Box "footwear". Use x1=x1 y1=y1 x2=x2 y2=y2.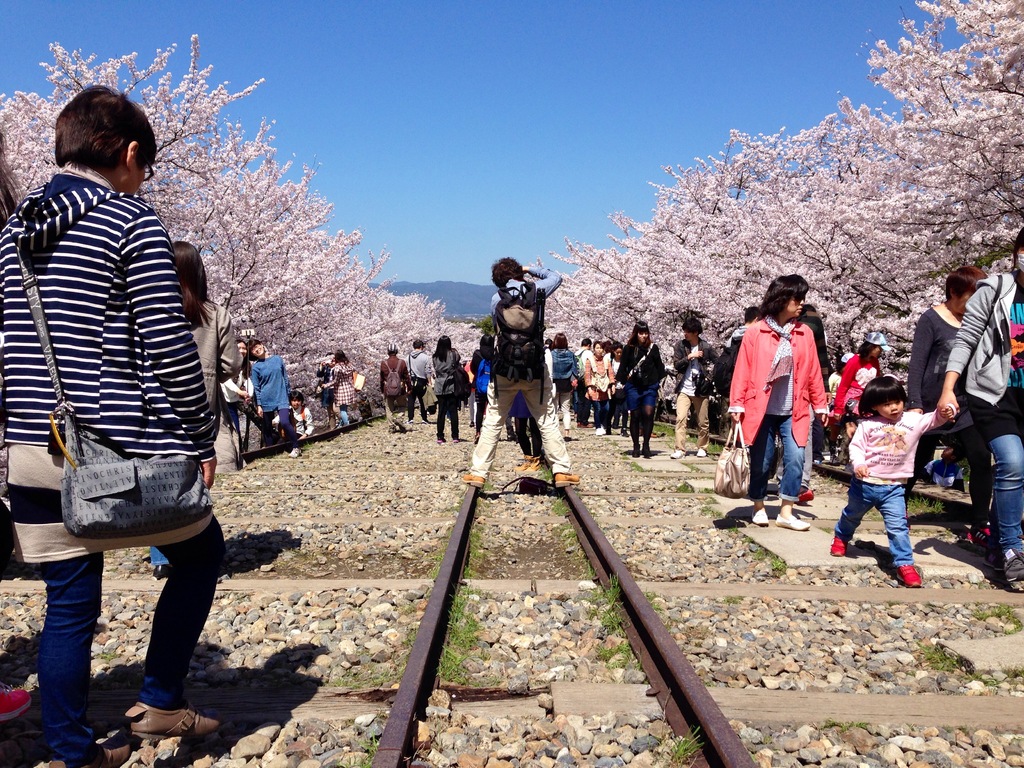
x1=774 y1=514 x2=812 y2=531.
